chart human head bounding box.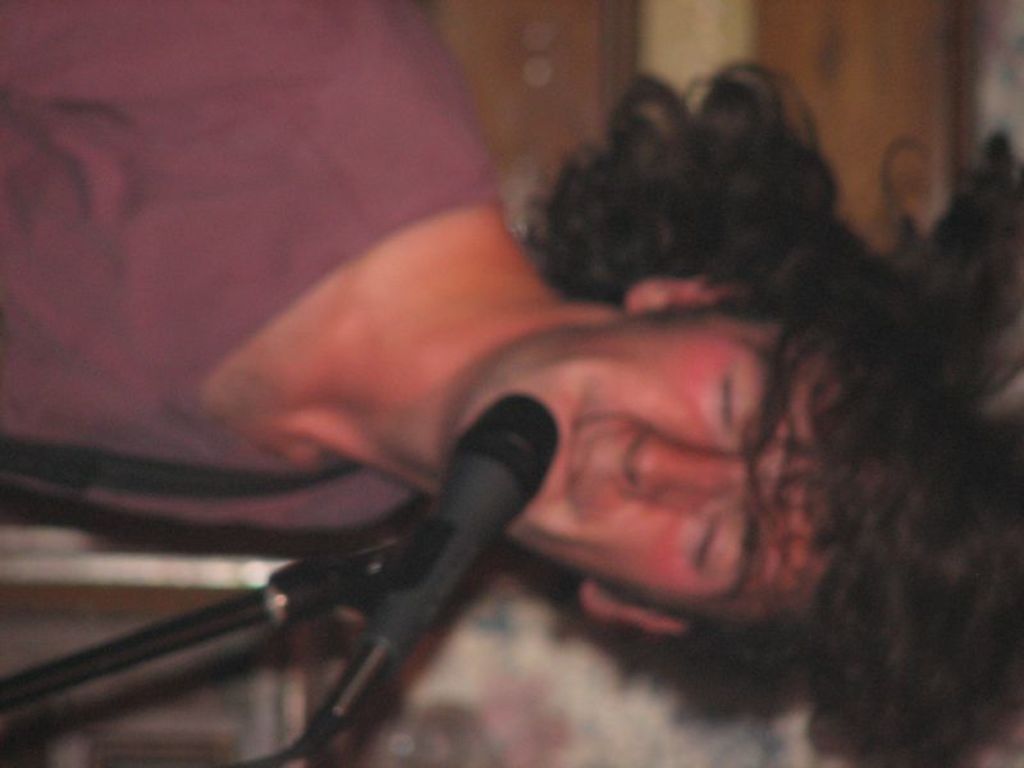
Charted: <box>413,270,845,639</box>.
